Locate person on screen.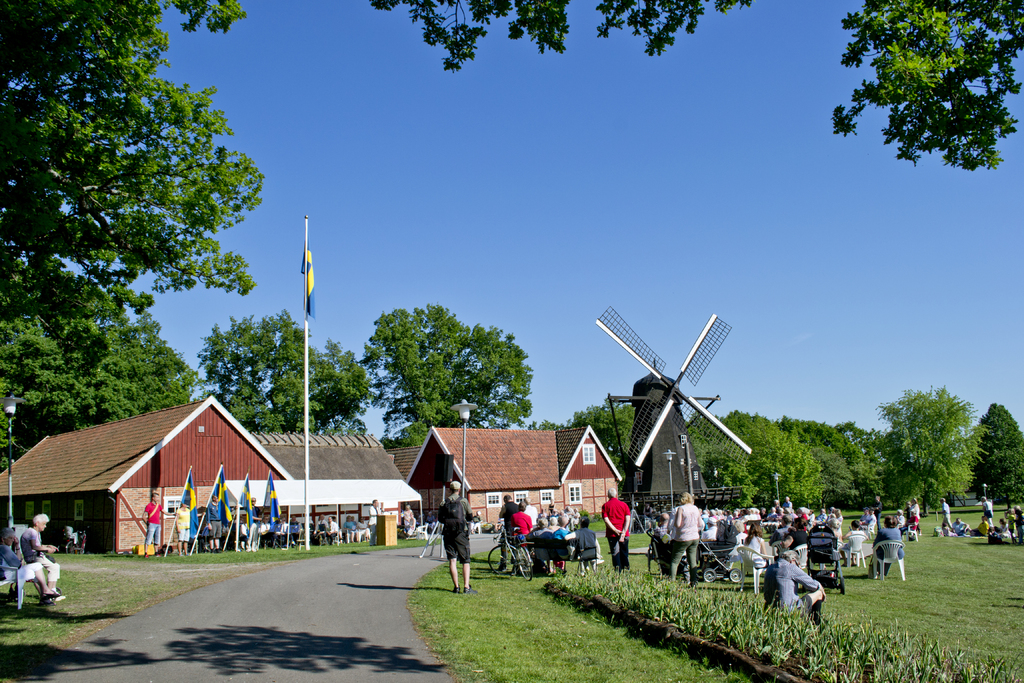
On screen at 670 498 693 589.
